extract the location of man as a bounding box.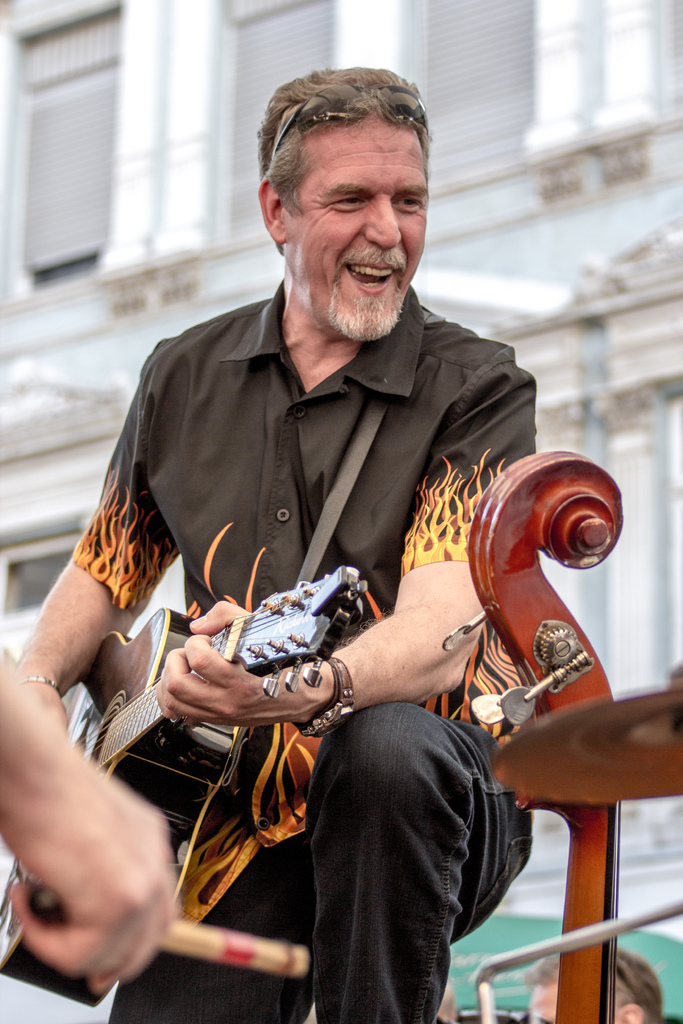
box=[63, 104, 596, 1009].
